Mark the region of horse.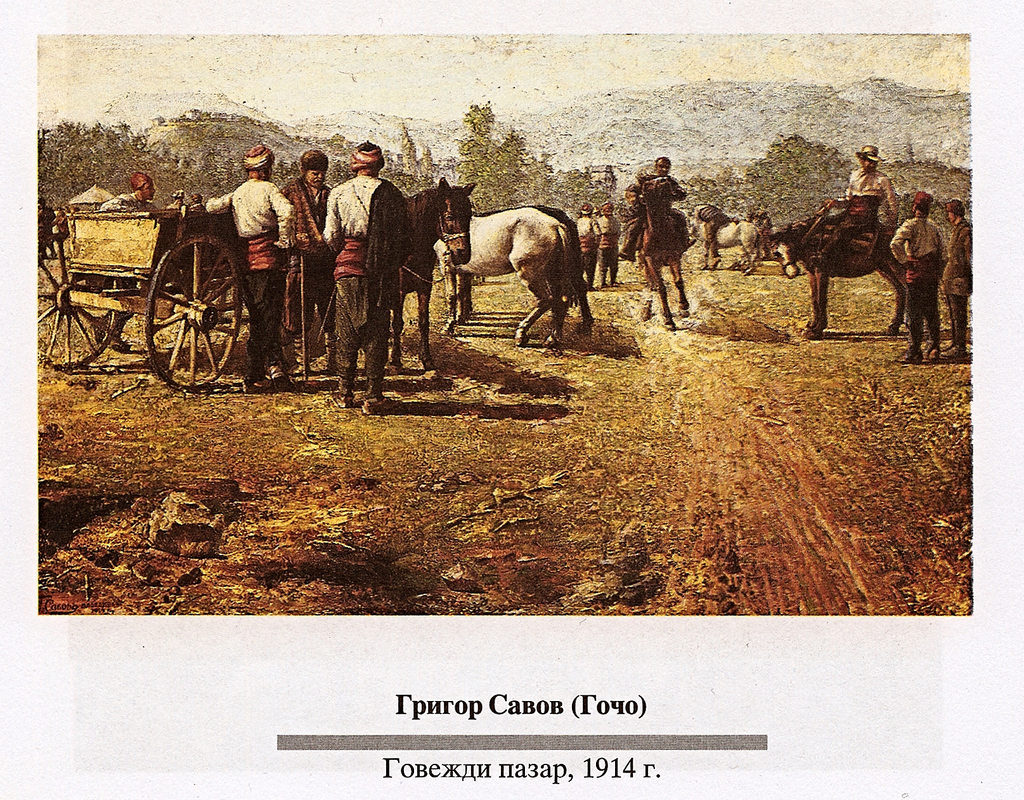
Region: [473, 210, 593, 334].
